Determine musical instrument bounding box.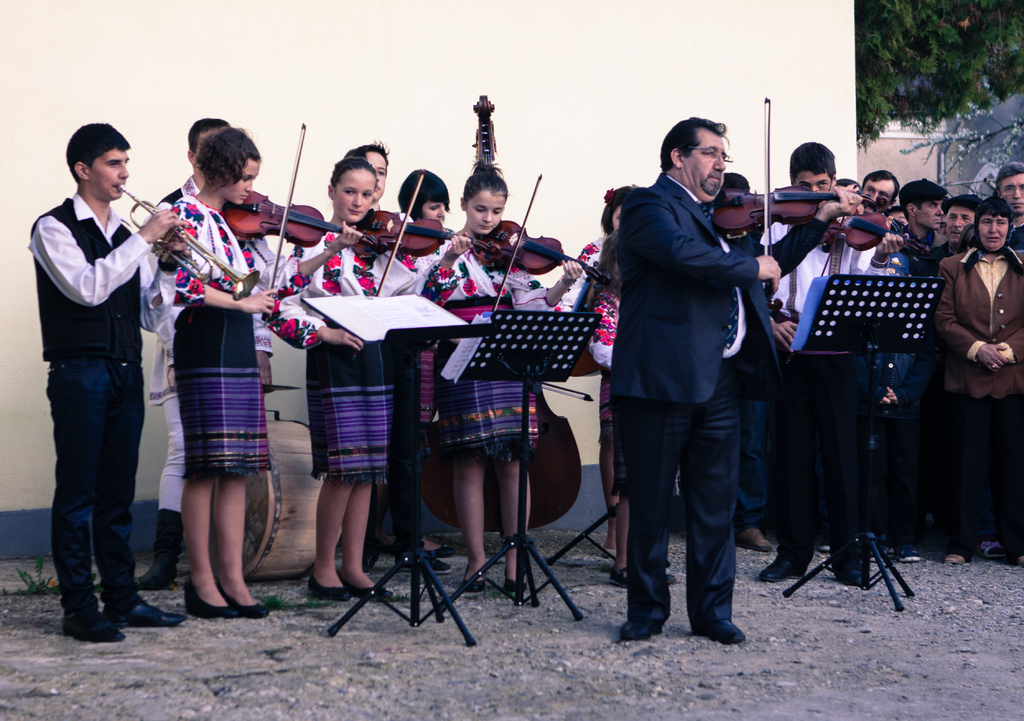
Determined: select_region(469, 170, 612, 318).
